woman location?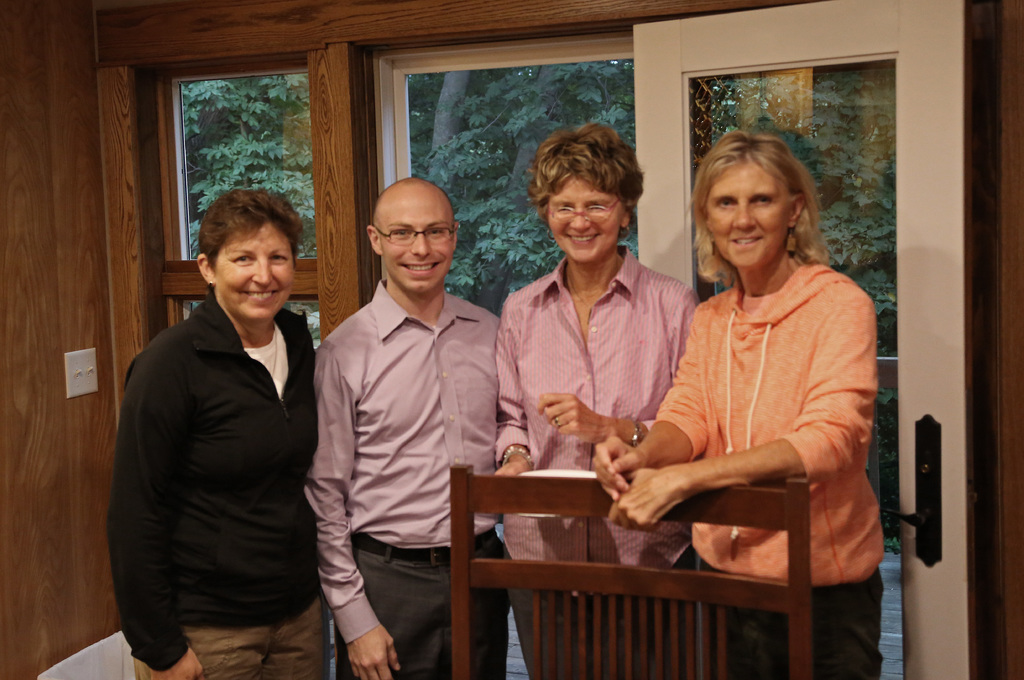
<bbox>108, 189, 312, 679</bbox>
